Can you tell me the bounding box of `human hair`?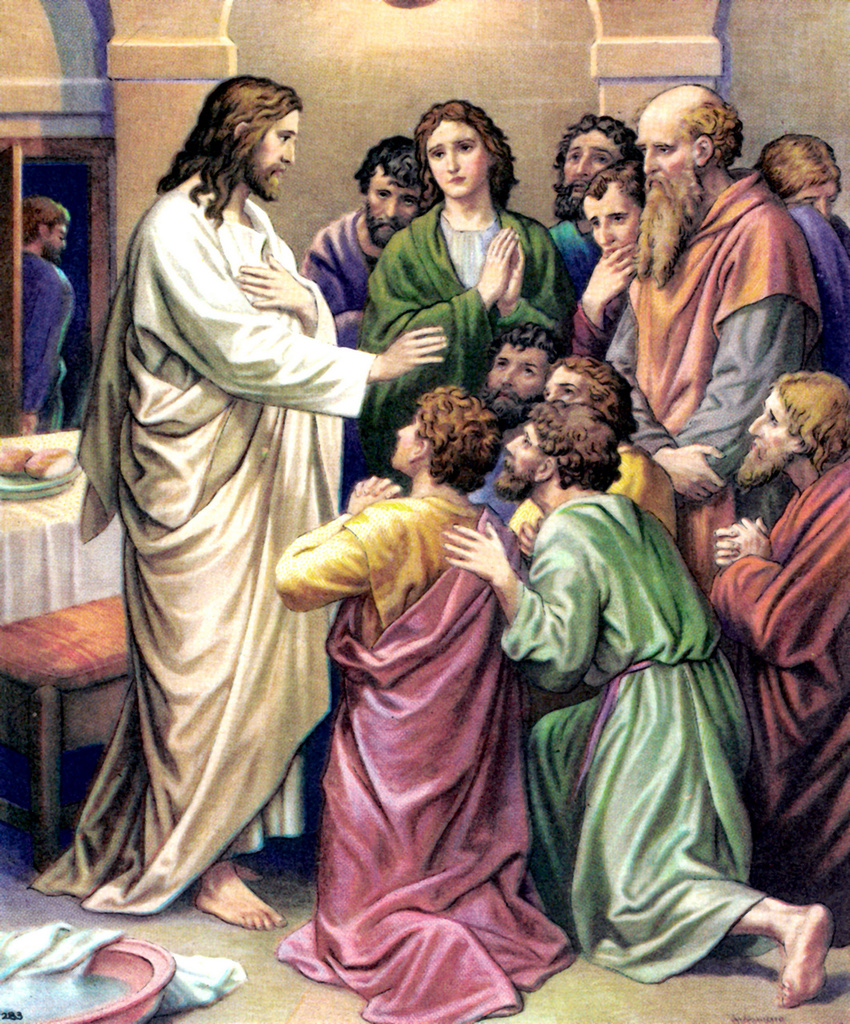
[left=527, top=395, right=623, bottom=498].
